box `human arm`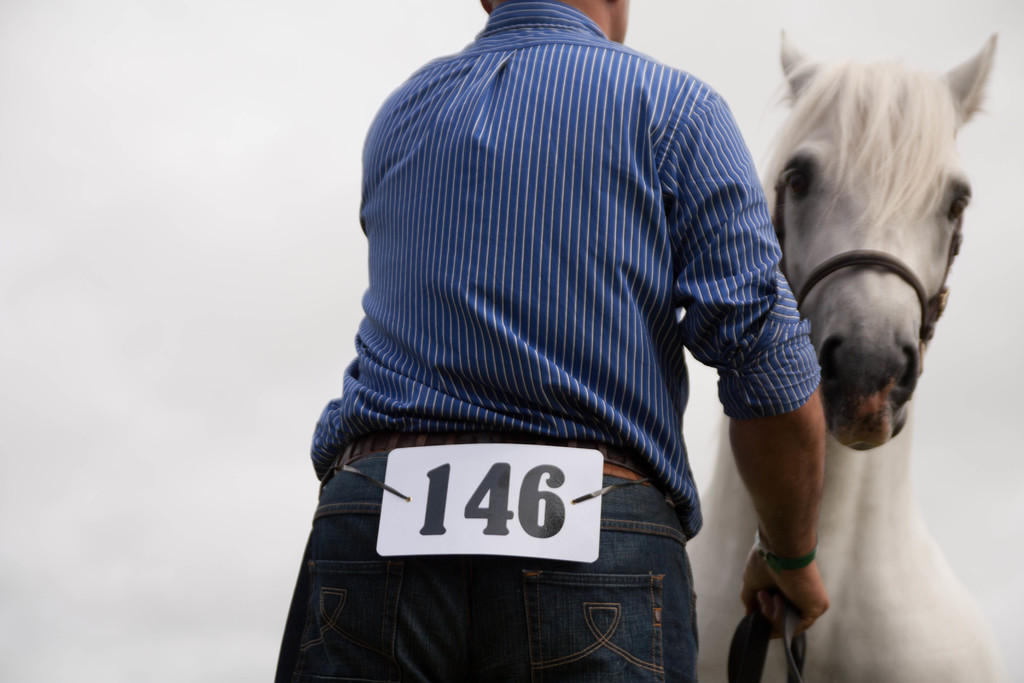
<region>676, 78, 828, 646</region>
